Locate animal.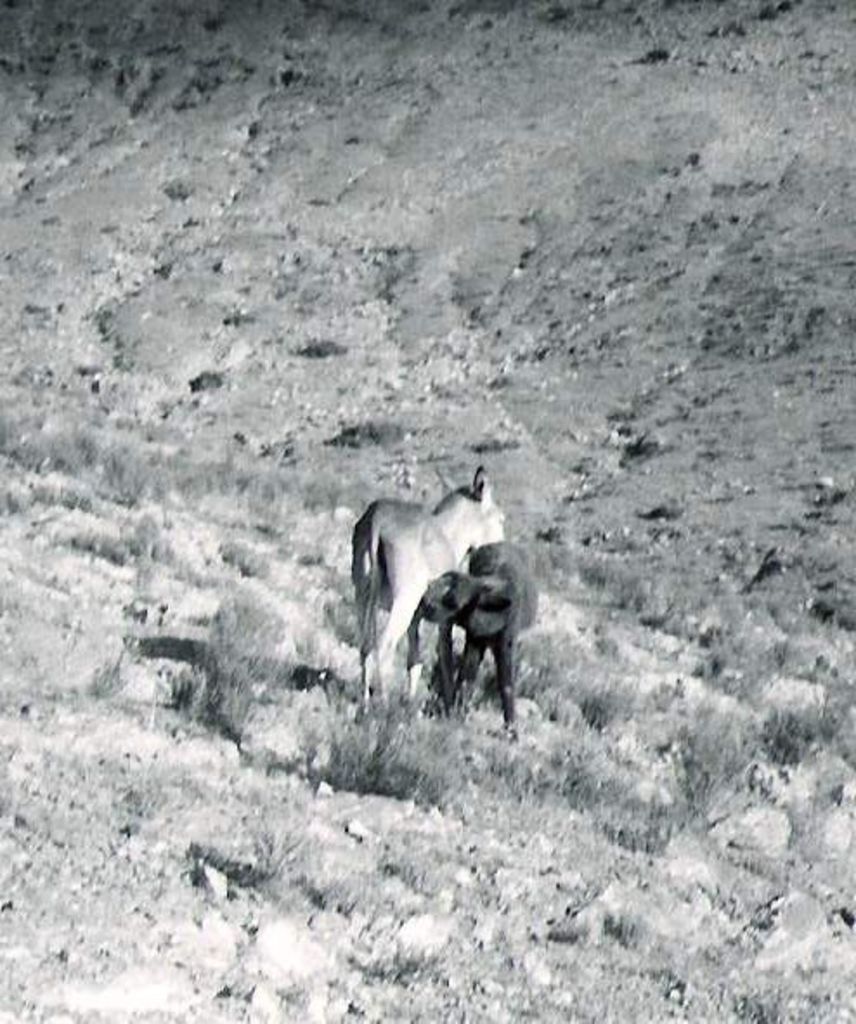
Bounding box: Rect(419, 532, 544, 710).
